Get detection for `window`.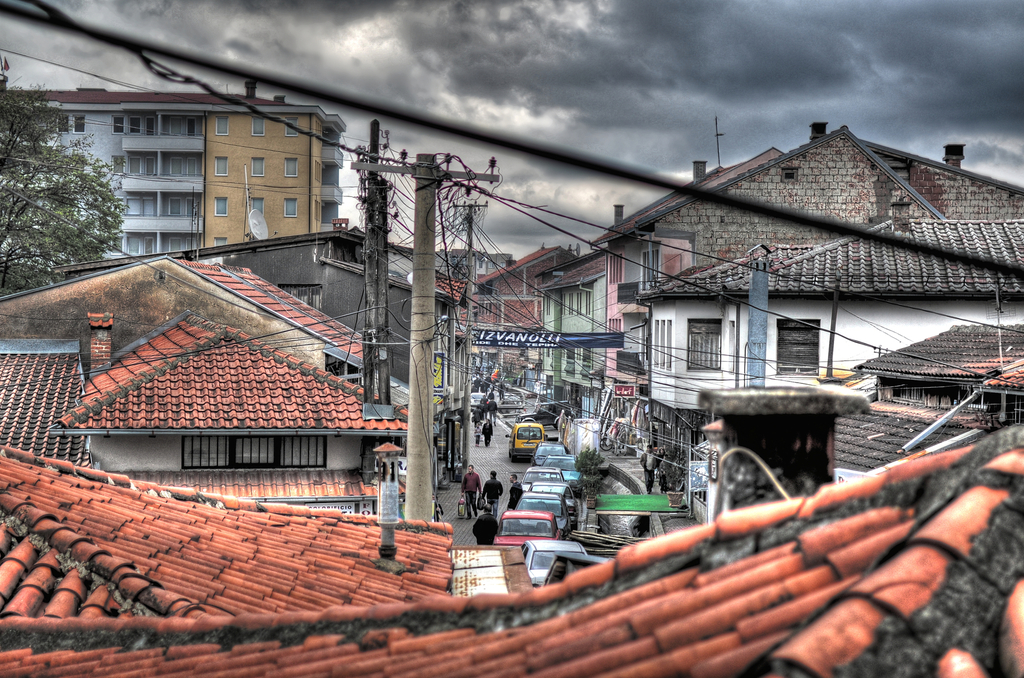
Detection: detection(126, 154, 158, 179).
